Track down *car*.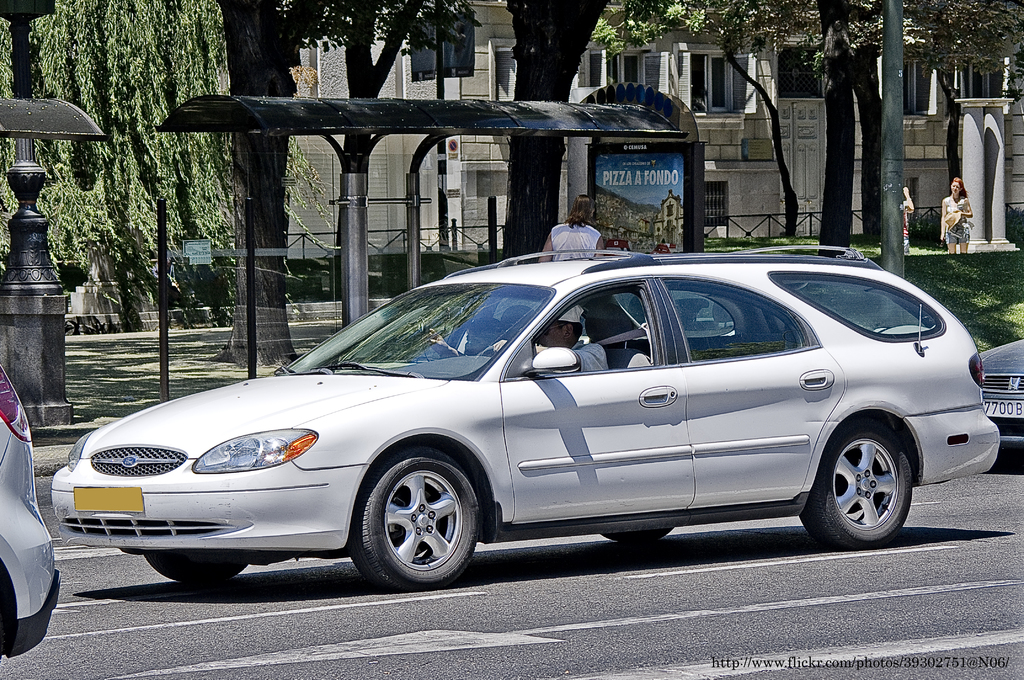
Tracked to <region>54, 240, 1004, 597</region>.
